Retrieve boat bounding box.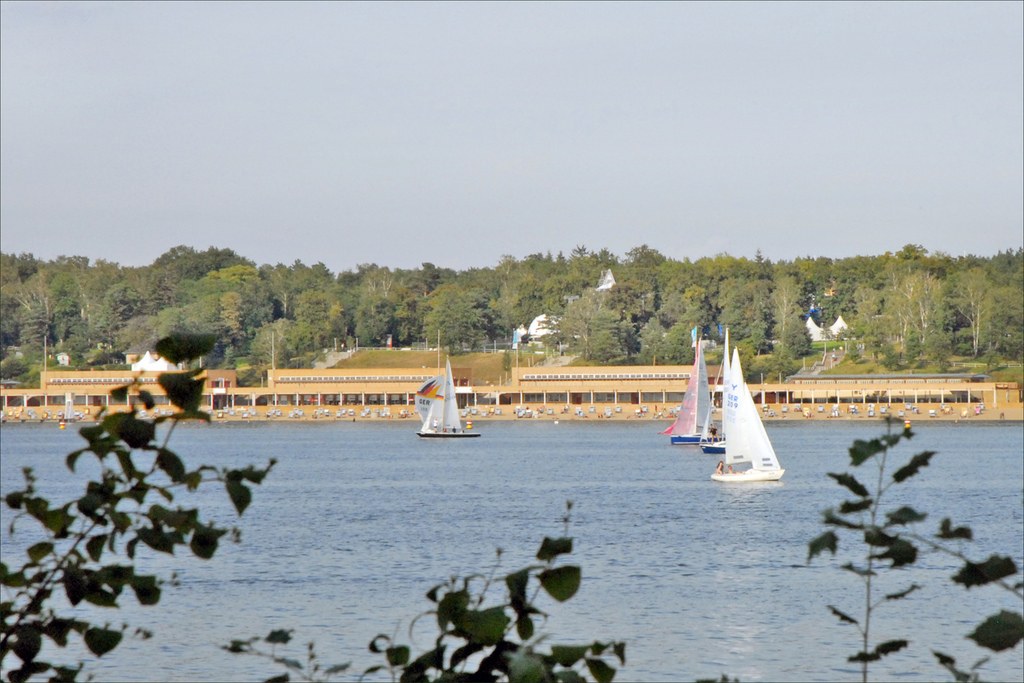
Bounding box: box=[61, 390, 78, 427].
